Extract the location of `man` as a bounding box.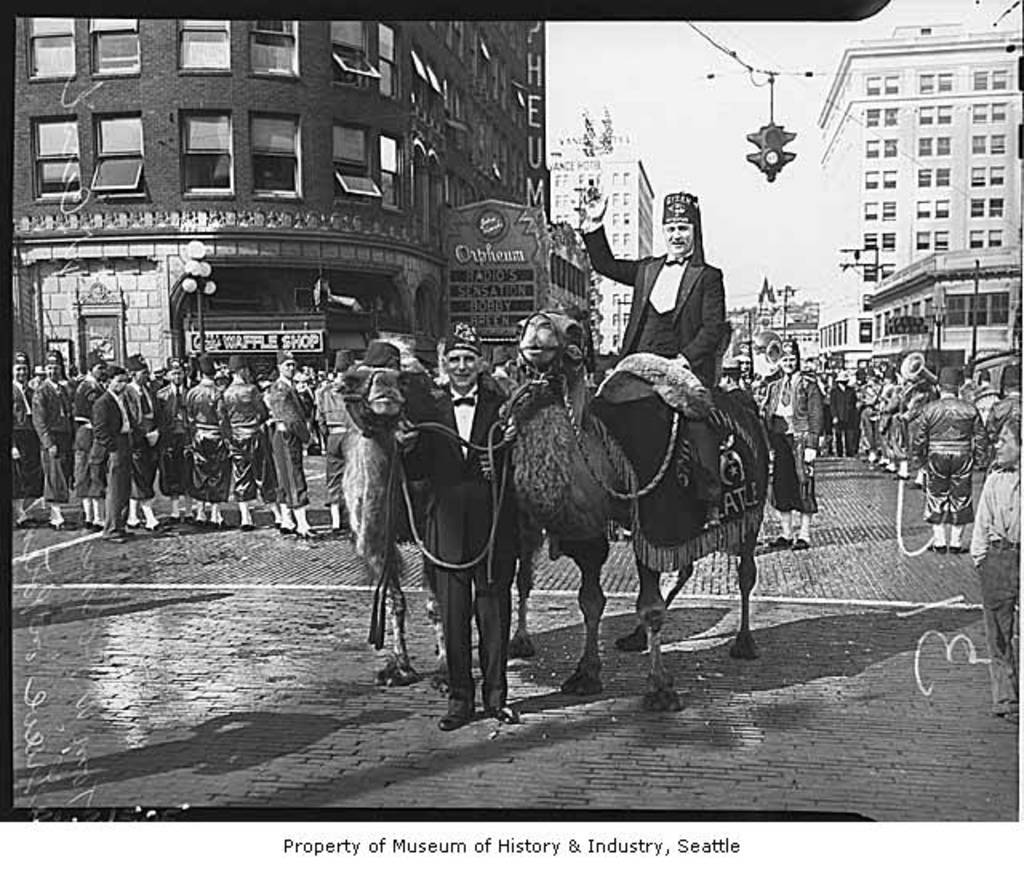
bbox=(37, 352, 83, 534).
